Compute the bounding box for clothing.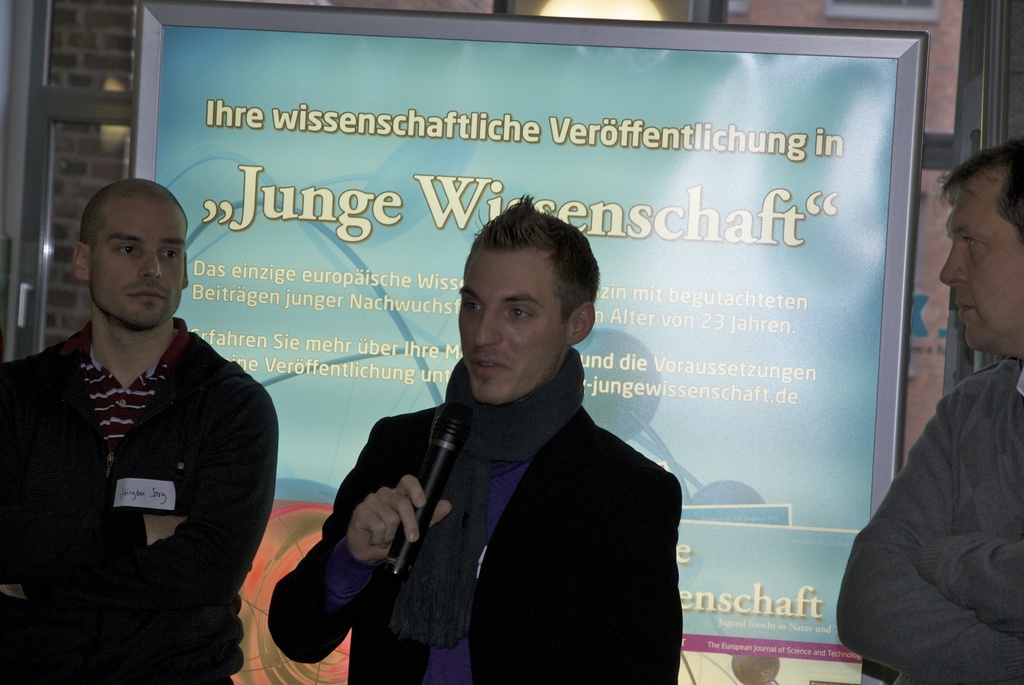
rect(835, 354, 1023, 684).
